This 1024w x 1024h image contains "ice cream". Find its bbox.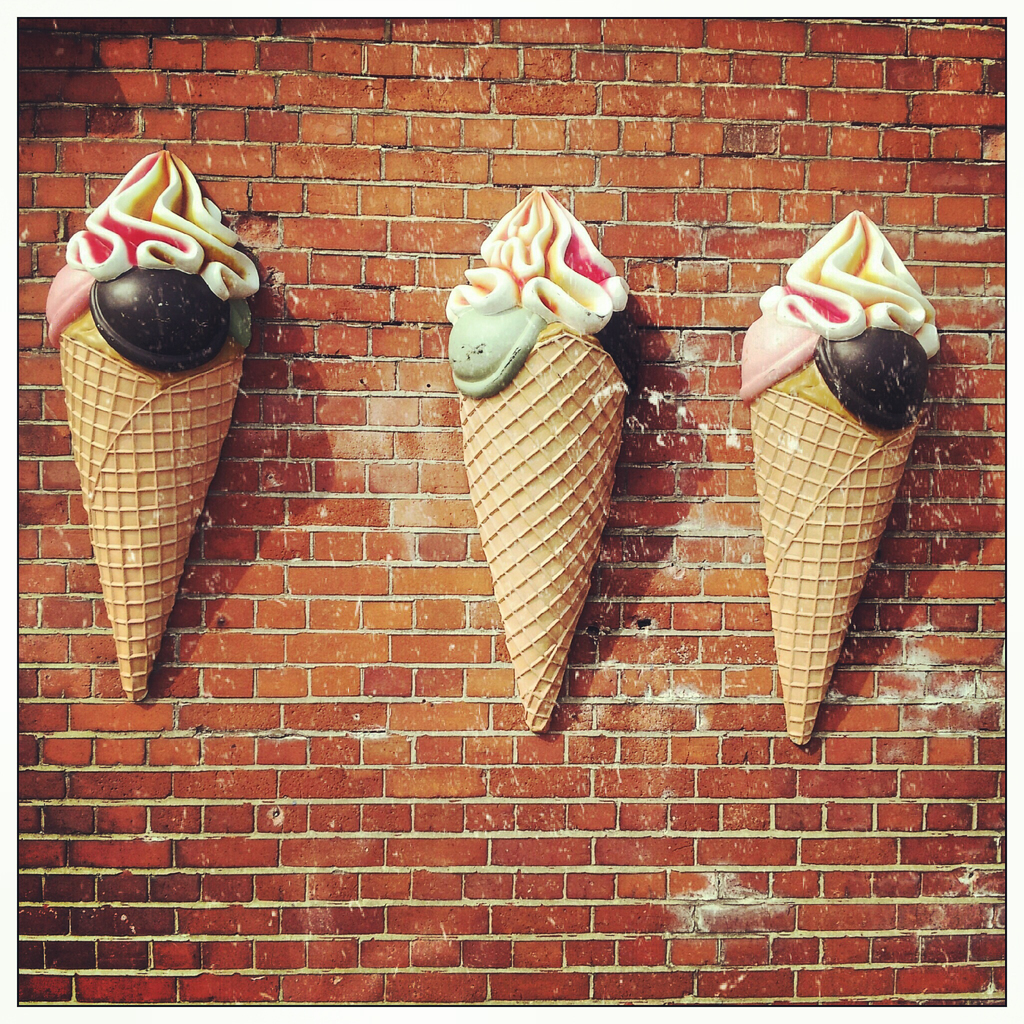
box(44, 147, 261, 705).
